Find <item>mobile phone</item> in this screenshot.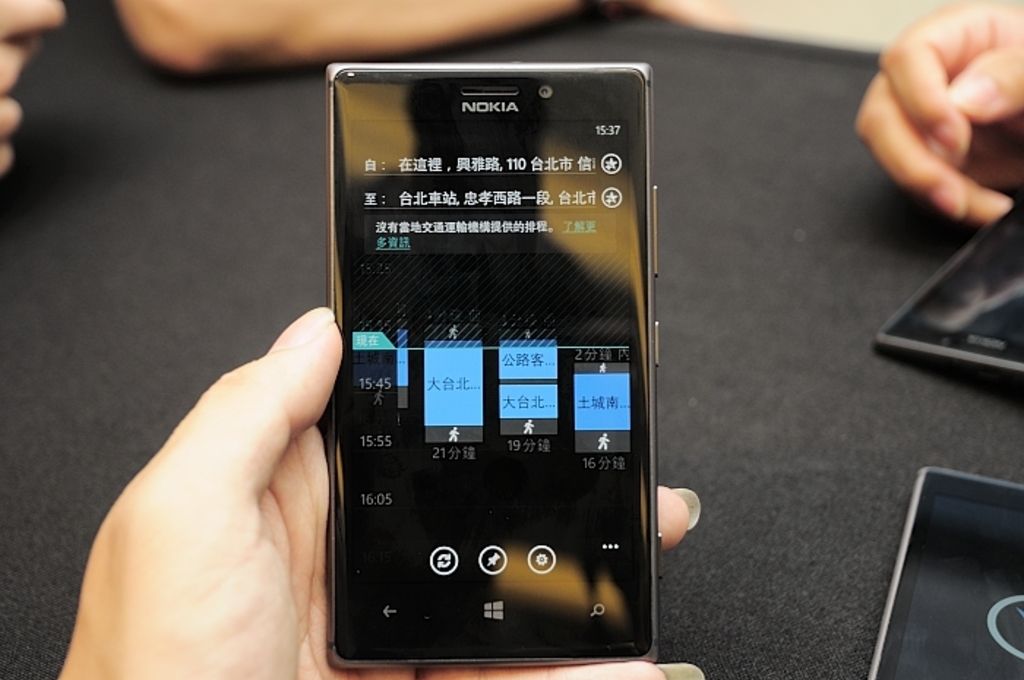
The bounding box for <item>mobile phone</item> is (x1=870, y1=187, x2=1023, y2=382).
